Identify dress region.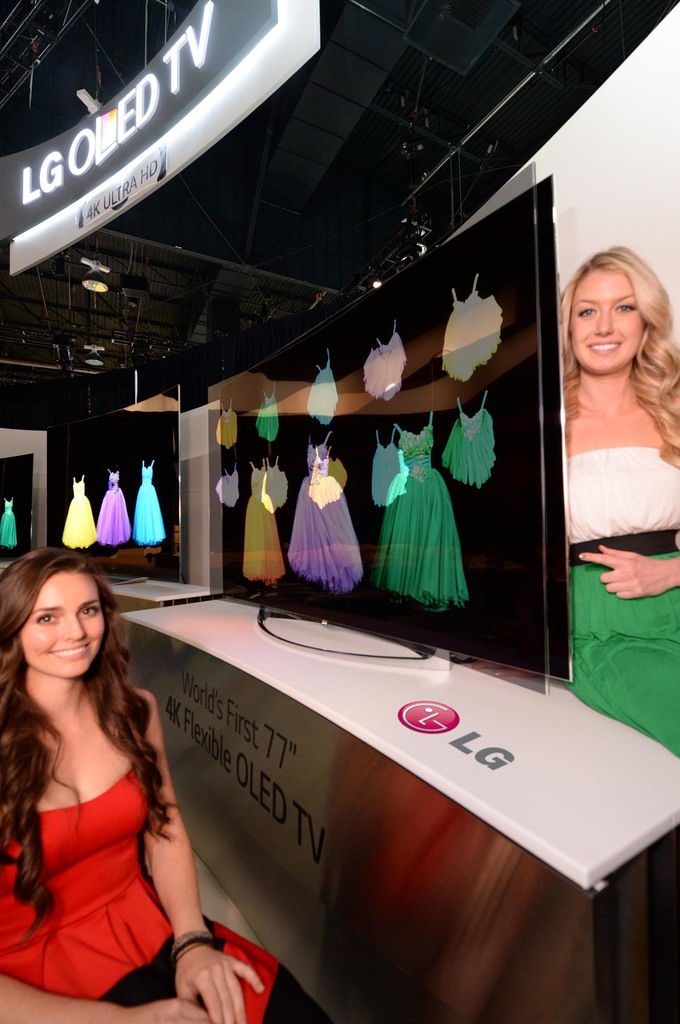
Region: <box>438,275,500,377</box>.
